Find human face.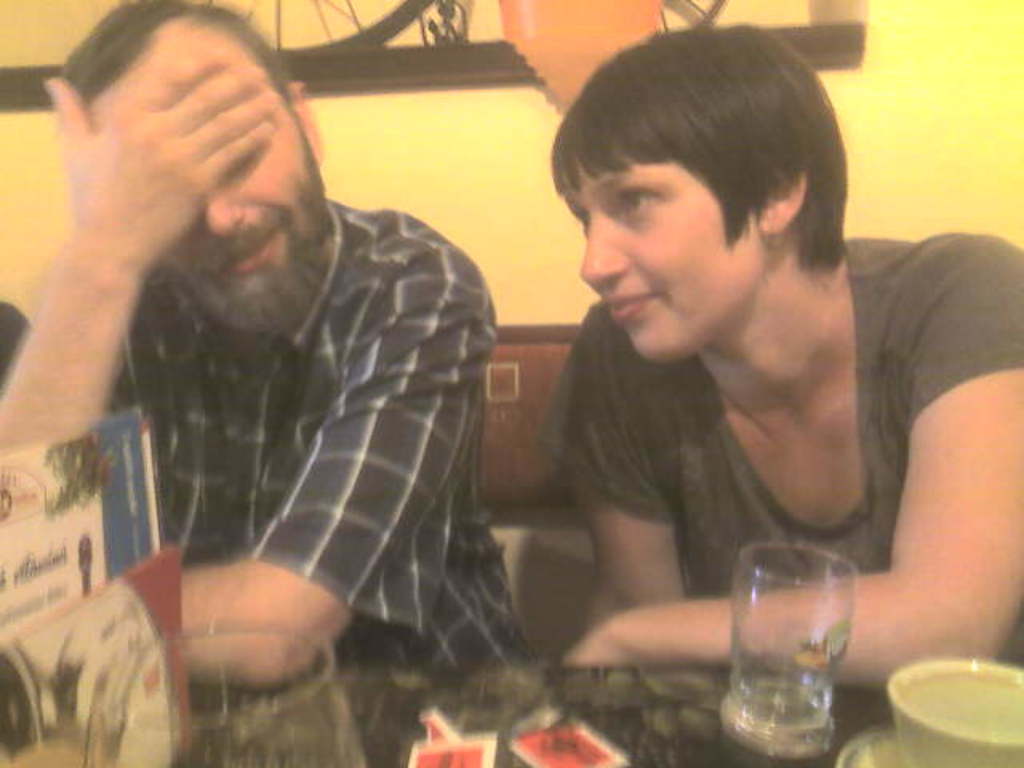
locate(578, 170, 770, 365).
